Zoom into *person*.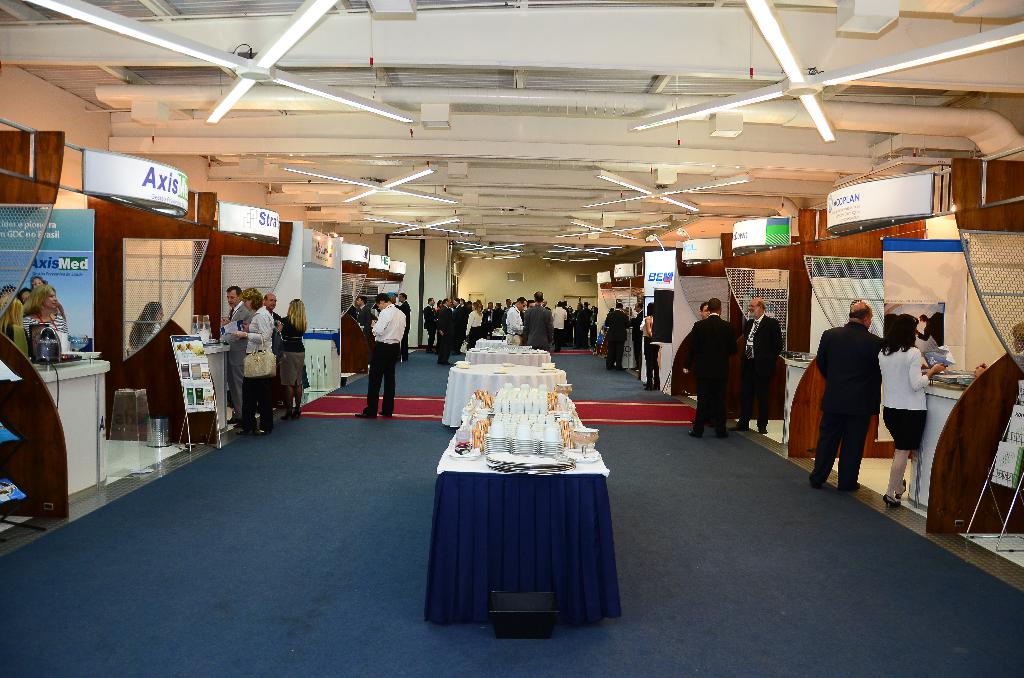
Zoom target: x1=355 y1=296 x2=372 y2=360.
